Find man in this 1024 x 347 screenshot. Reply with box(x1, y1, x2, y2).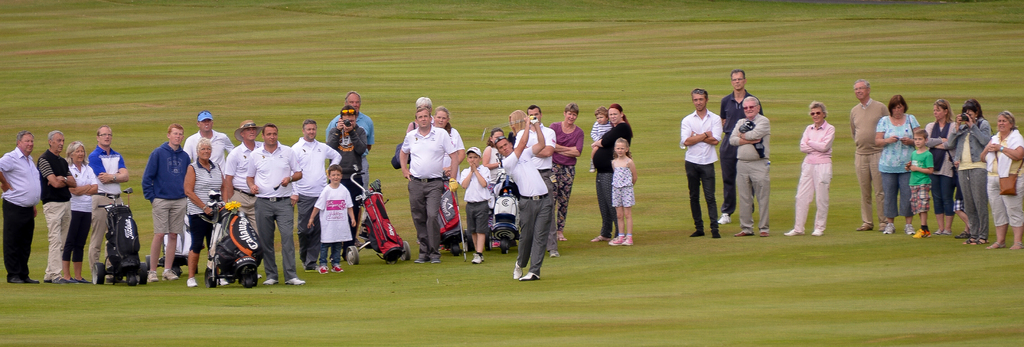
box(512, 101, 563, 253).
